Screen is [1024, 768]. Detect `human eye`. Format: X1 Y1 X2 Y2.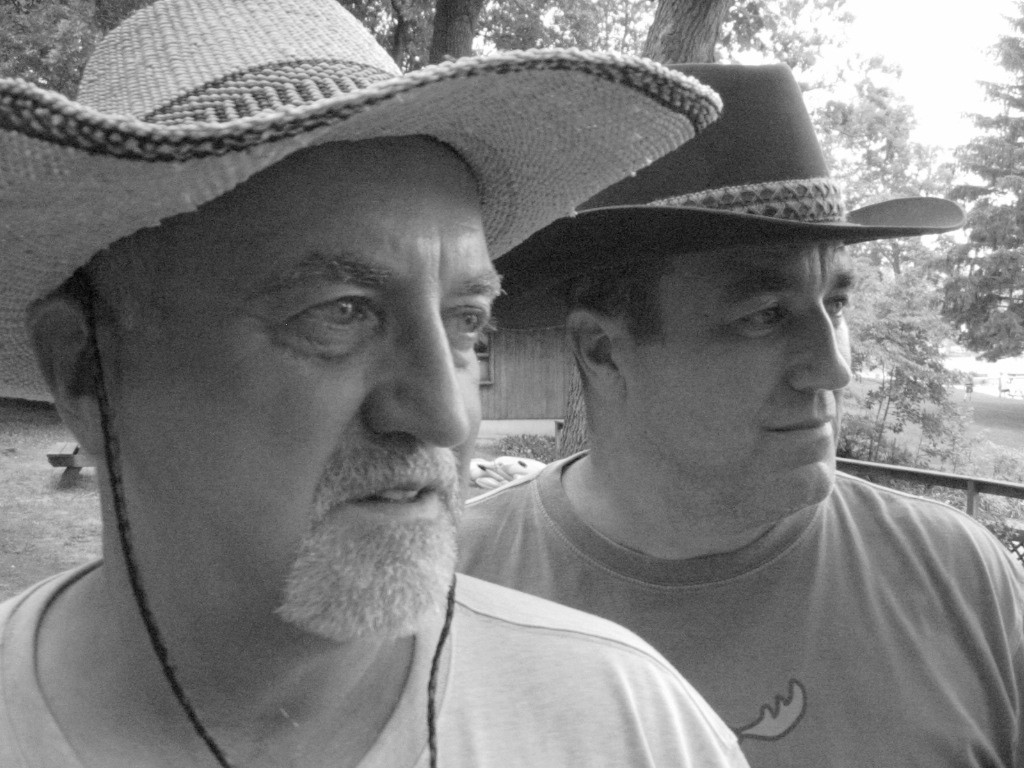
821 292 855 327.
